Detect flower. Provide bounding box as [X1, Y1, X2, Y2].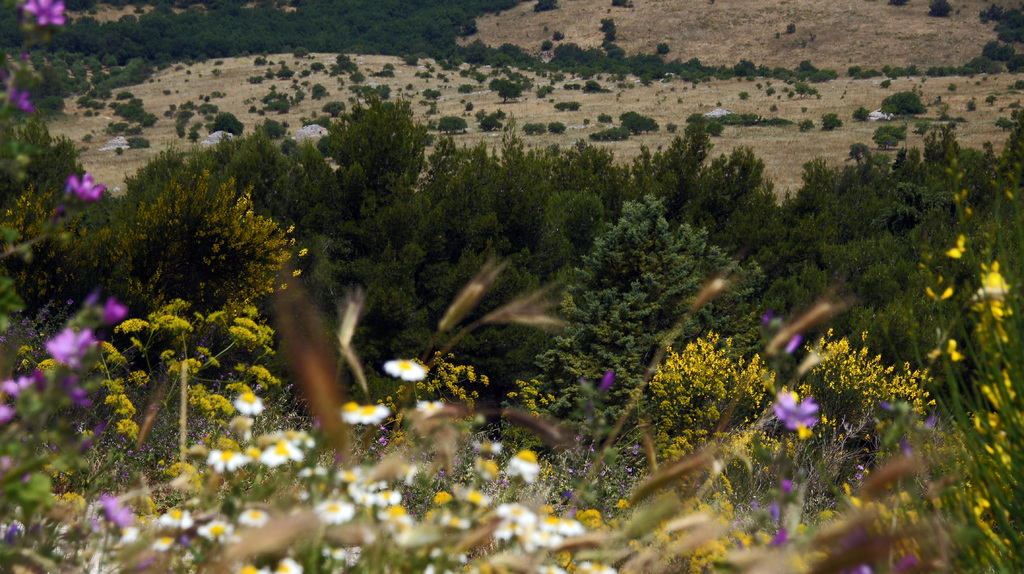
[945, 228, 972, 262].
